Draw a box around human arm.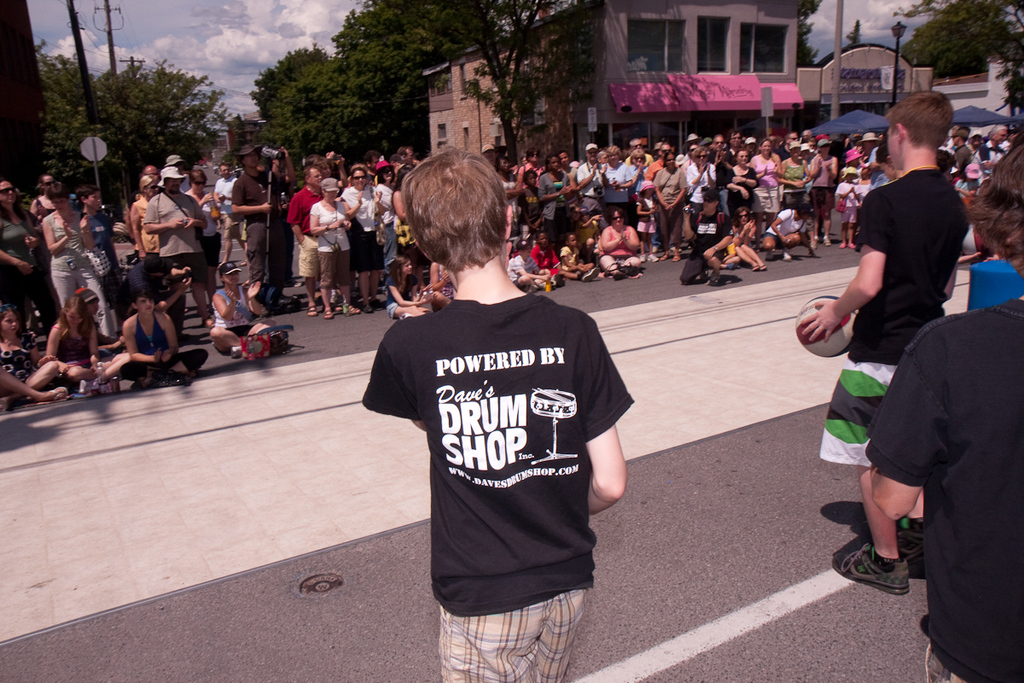
box=[212, 289, 239, 320].
